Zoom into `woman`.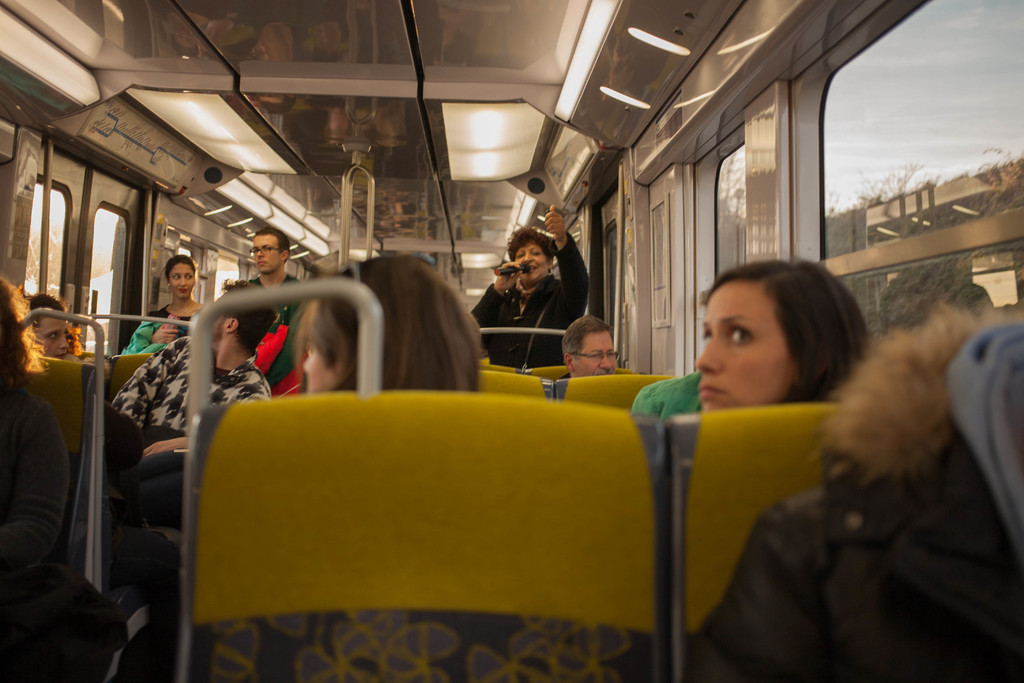
Zoom target: l=118, t=254, r=207, b=359.
